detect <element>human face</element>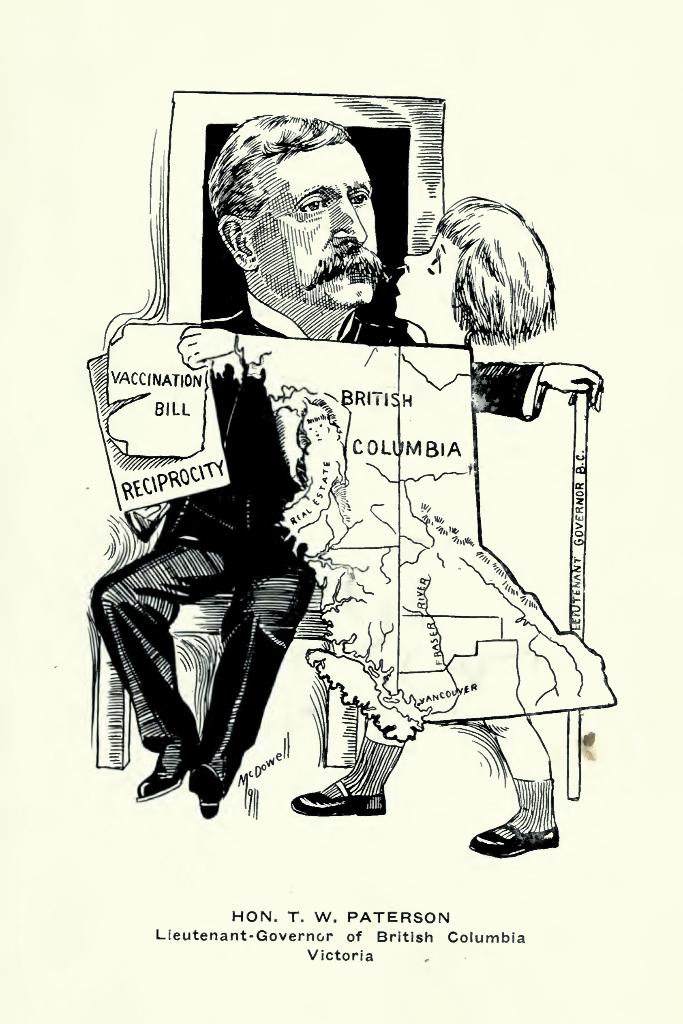
Rect(399, 230, 449, 316)
